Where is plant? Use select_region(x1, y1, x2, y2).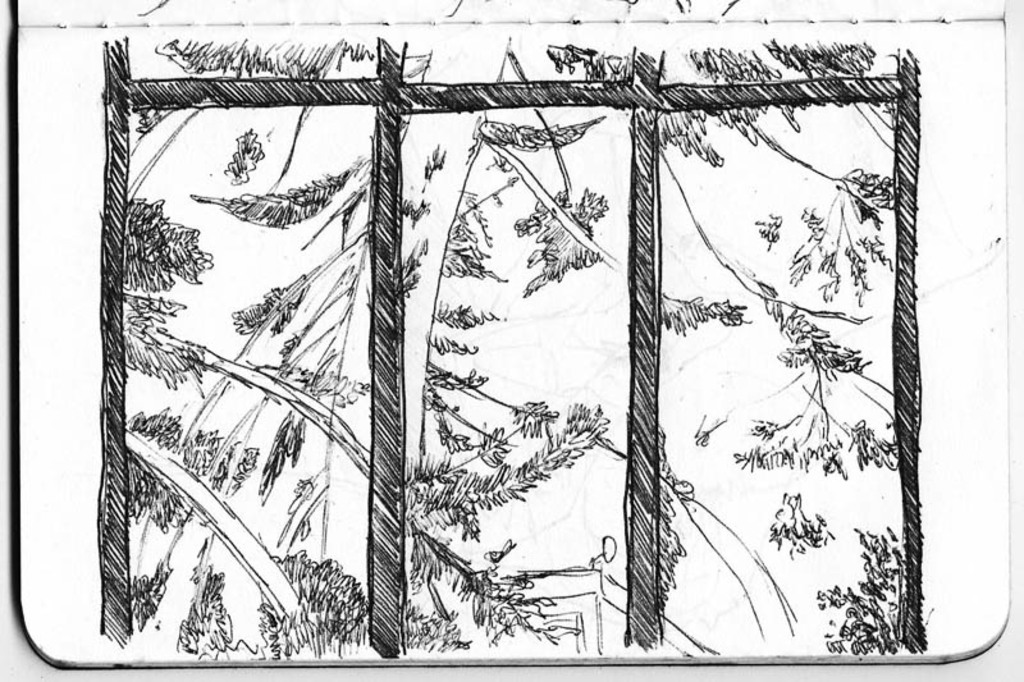
select_region(813, 527, 905, 655).
